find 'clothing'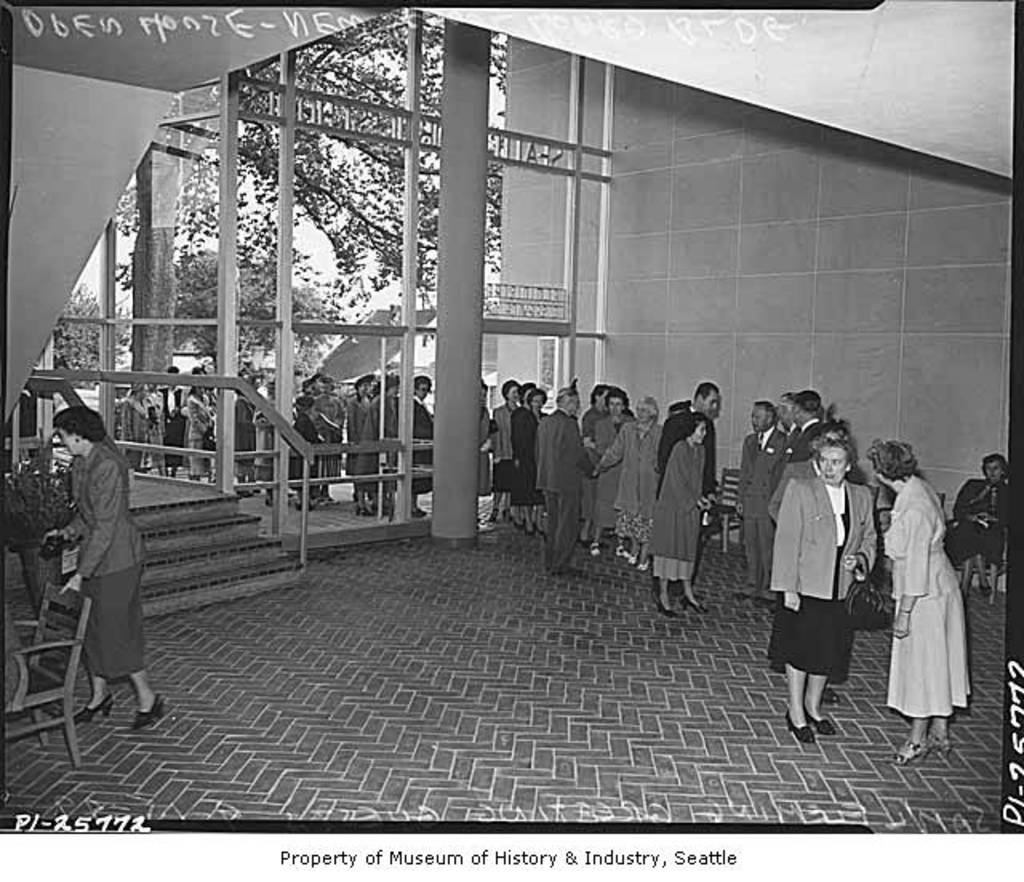
[left=349, top=387, right=389, bottom=511]
